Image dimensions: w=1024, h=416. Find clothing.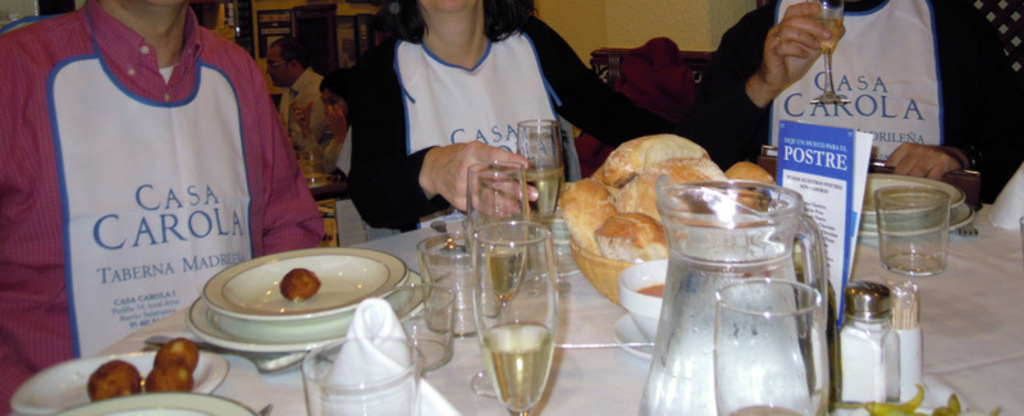
344,12,739,239.
